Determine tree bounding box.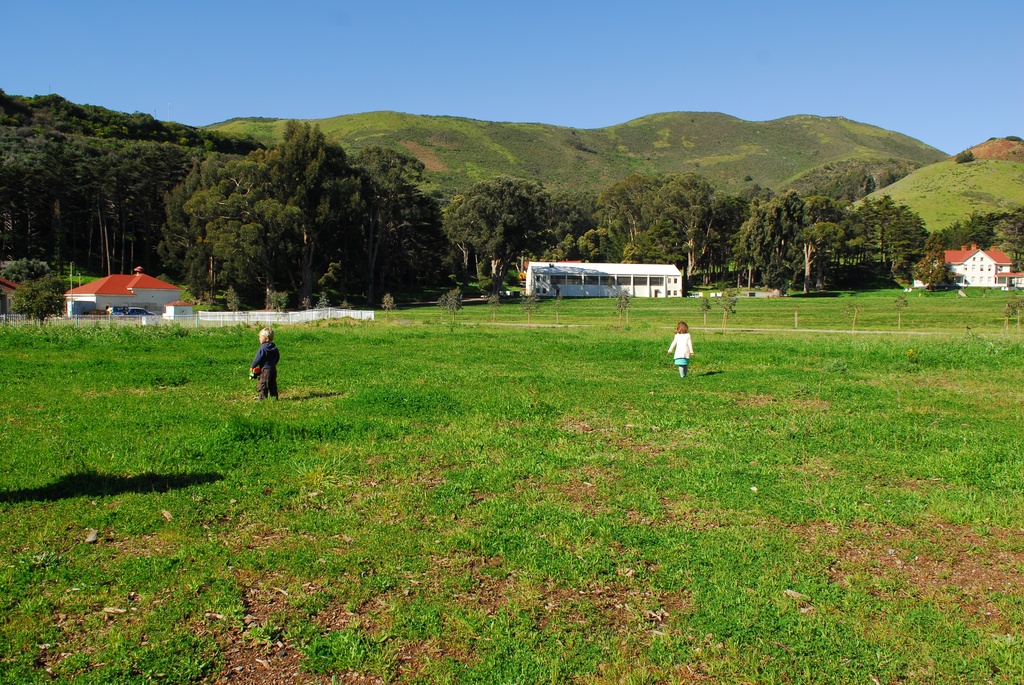
Determined: select_region(785, 178, 968, 282).
